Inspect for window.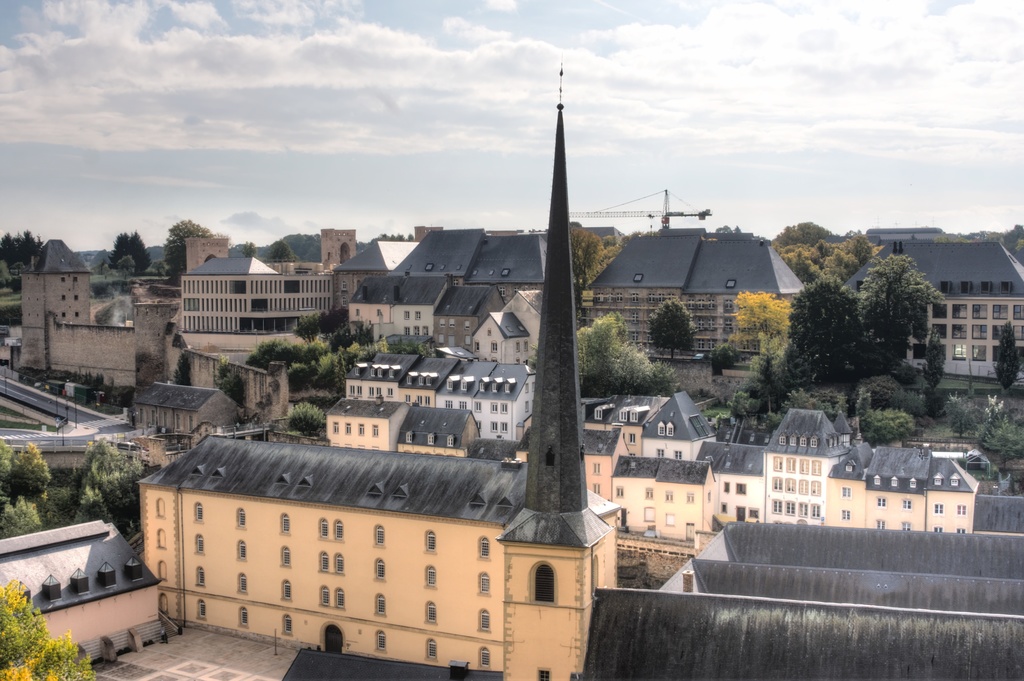
Inspection: <box>810,460,825,481</box>.
